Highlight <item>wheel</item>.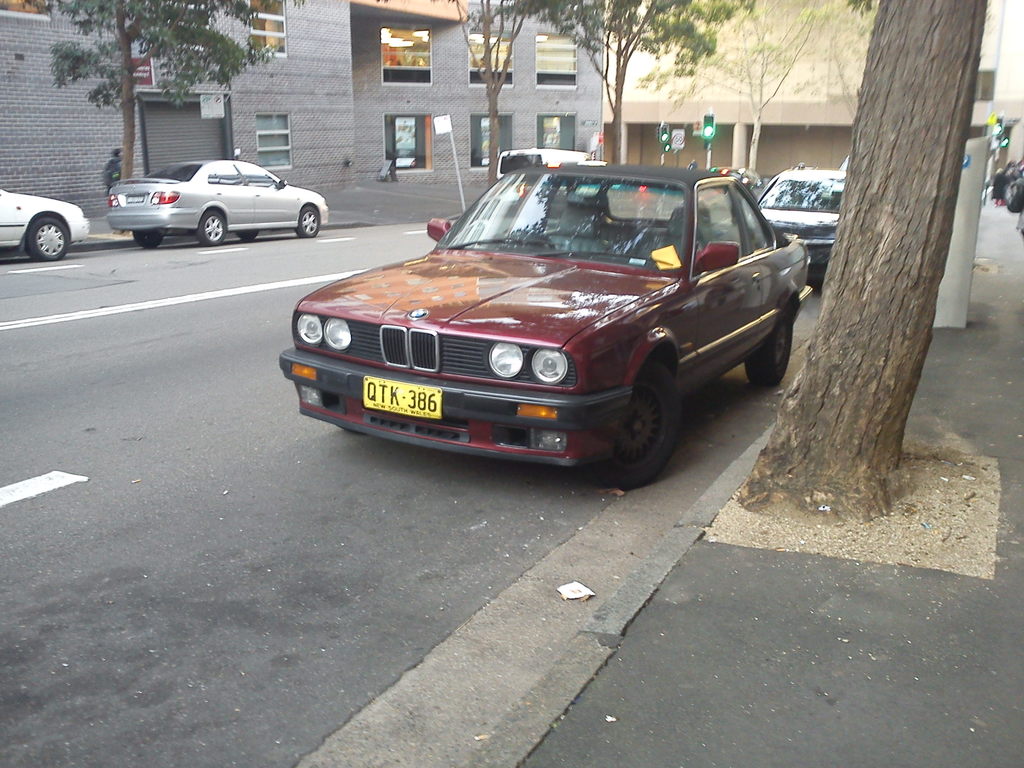
Highlighted region: 1002 180 1023 212.
